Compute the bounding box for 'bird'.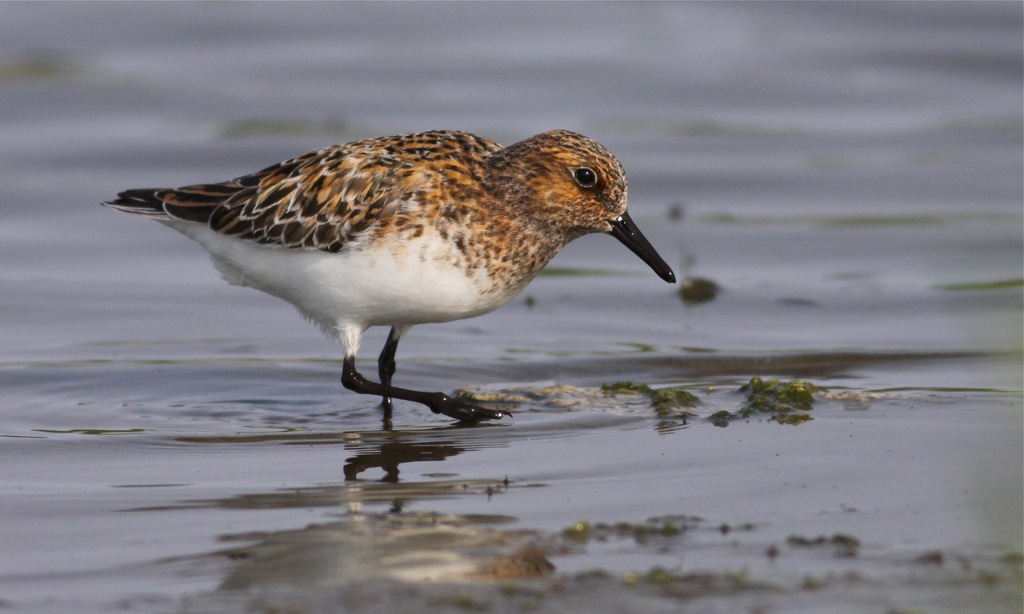
x1=104, y1=127, x2=676, y2=435.
